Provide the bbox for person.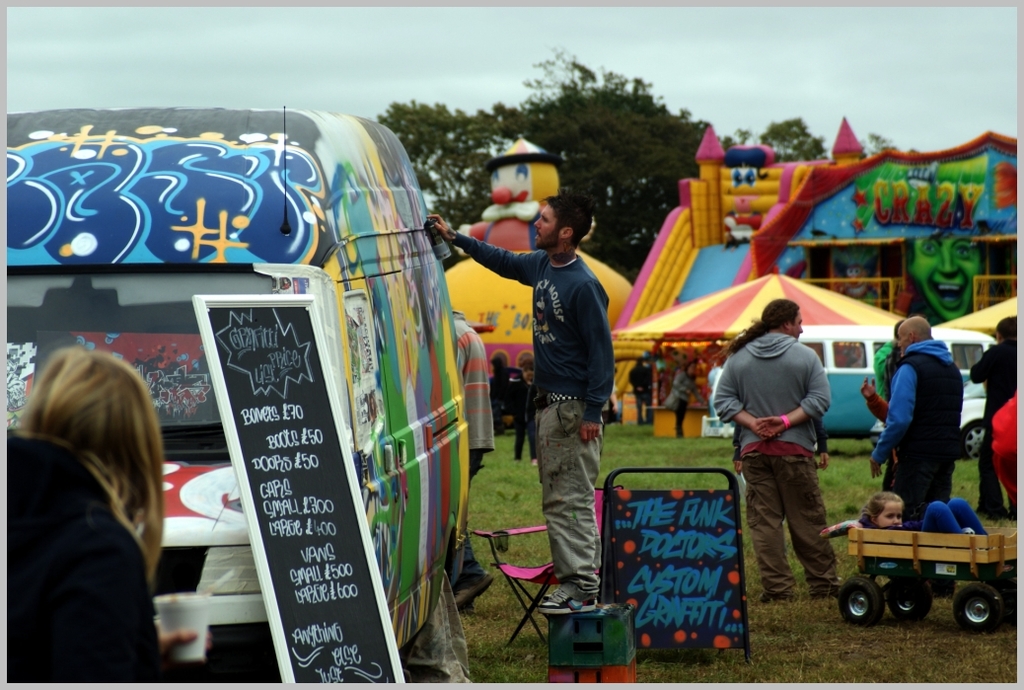
[x1=5, y1=349, x2=201, y2=686].
